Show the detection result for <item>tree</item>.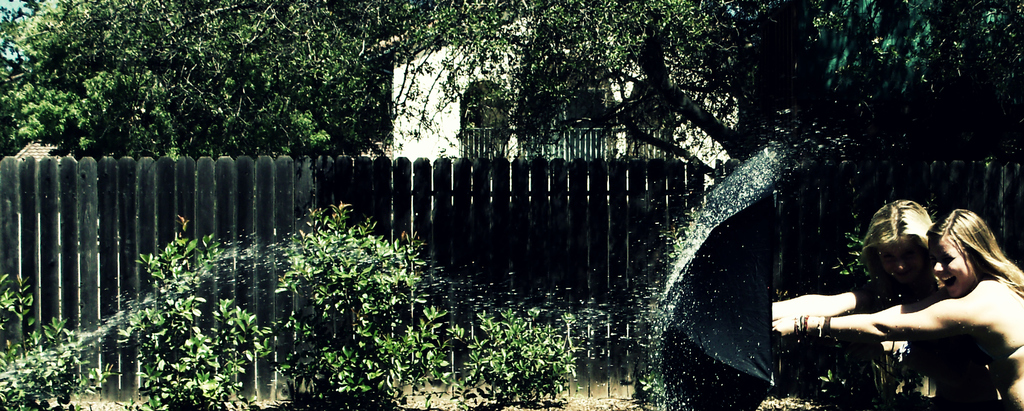
(0, 0, 1023, 172).
